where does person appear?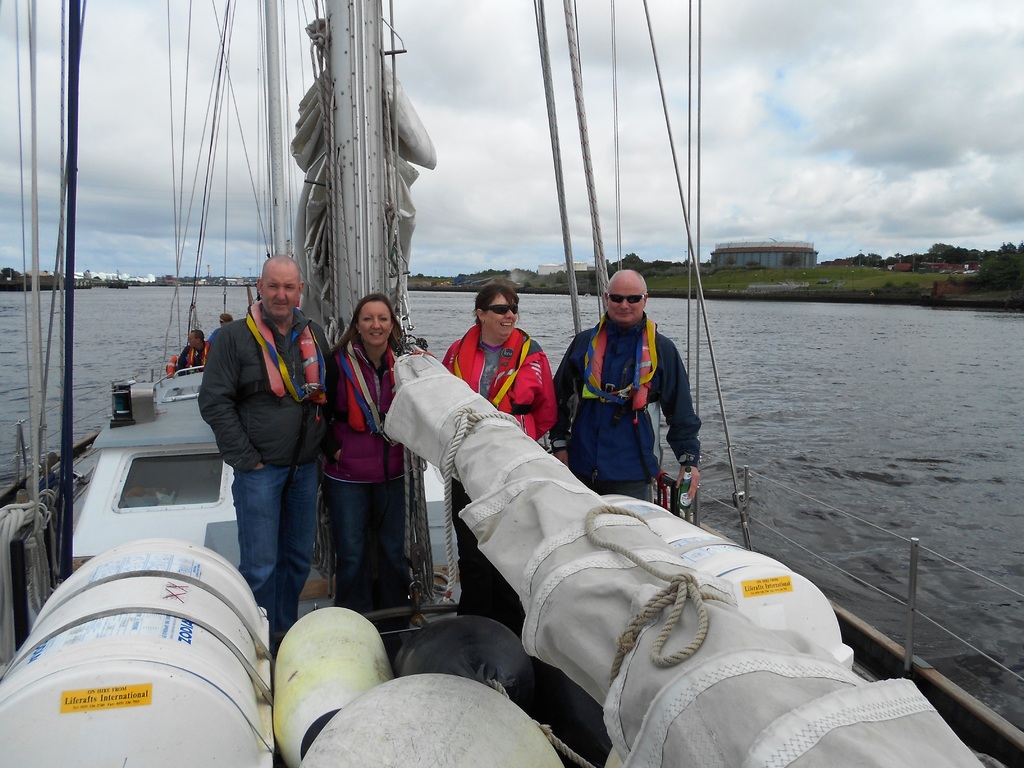
Appears at rect(175, 331, 207, 372).
